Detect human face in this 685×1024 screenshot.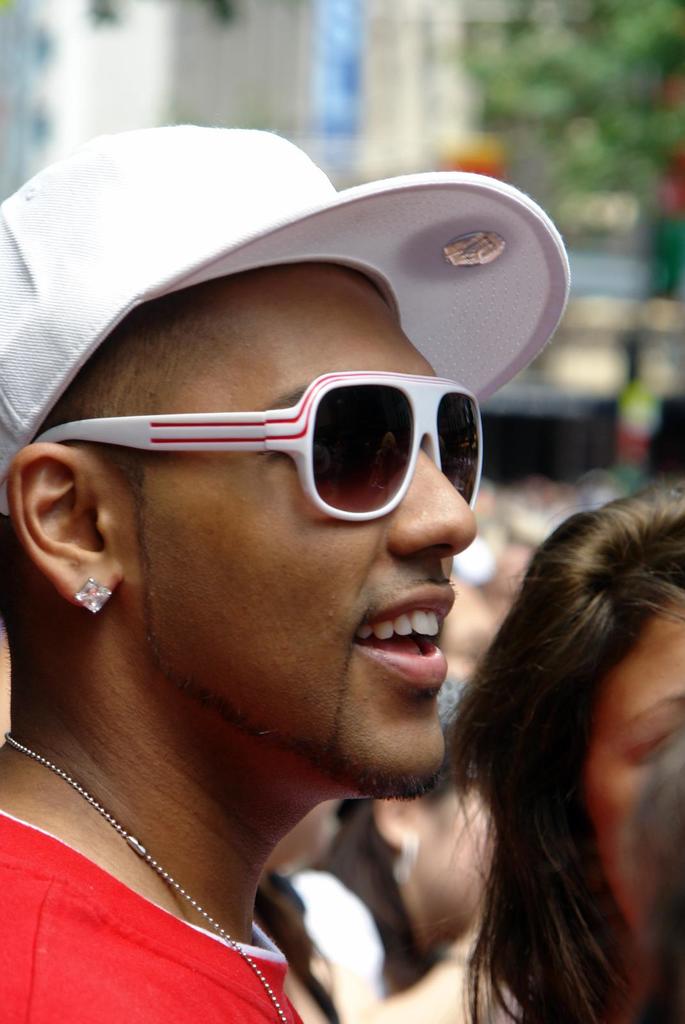
Detection: pyautogui.locateOnScreen(105, 273, 479, 776).
